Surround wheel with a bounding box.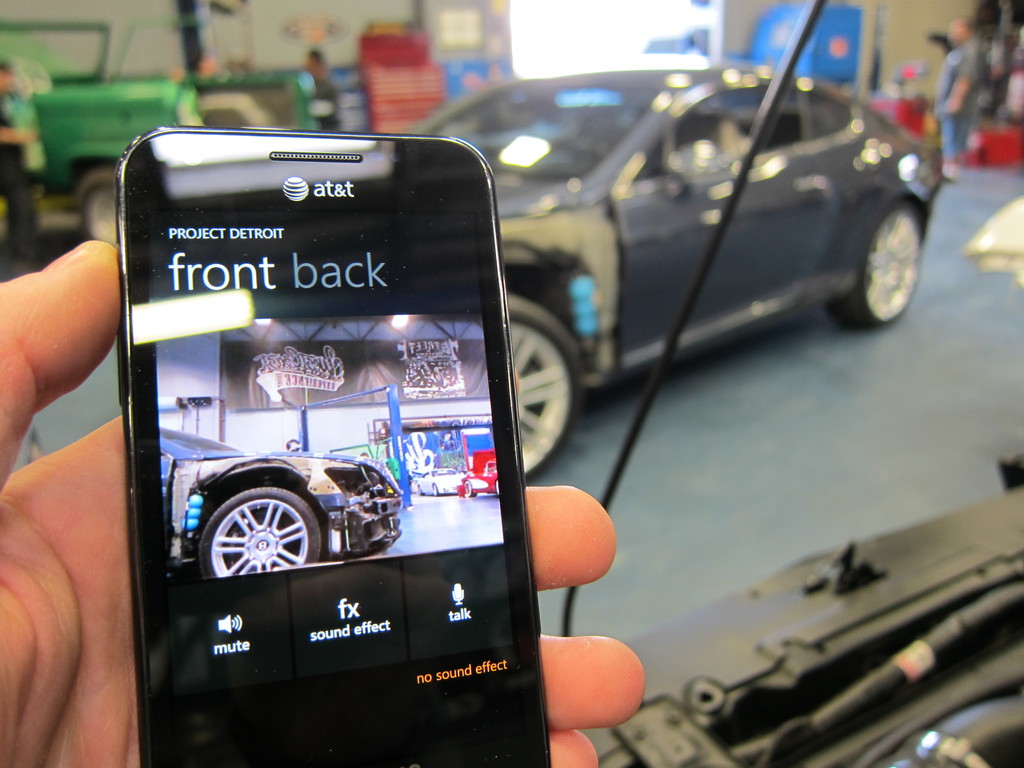
left=200, top=482, right=320, bottom=581.
